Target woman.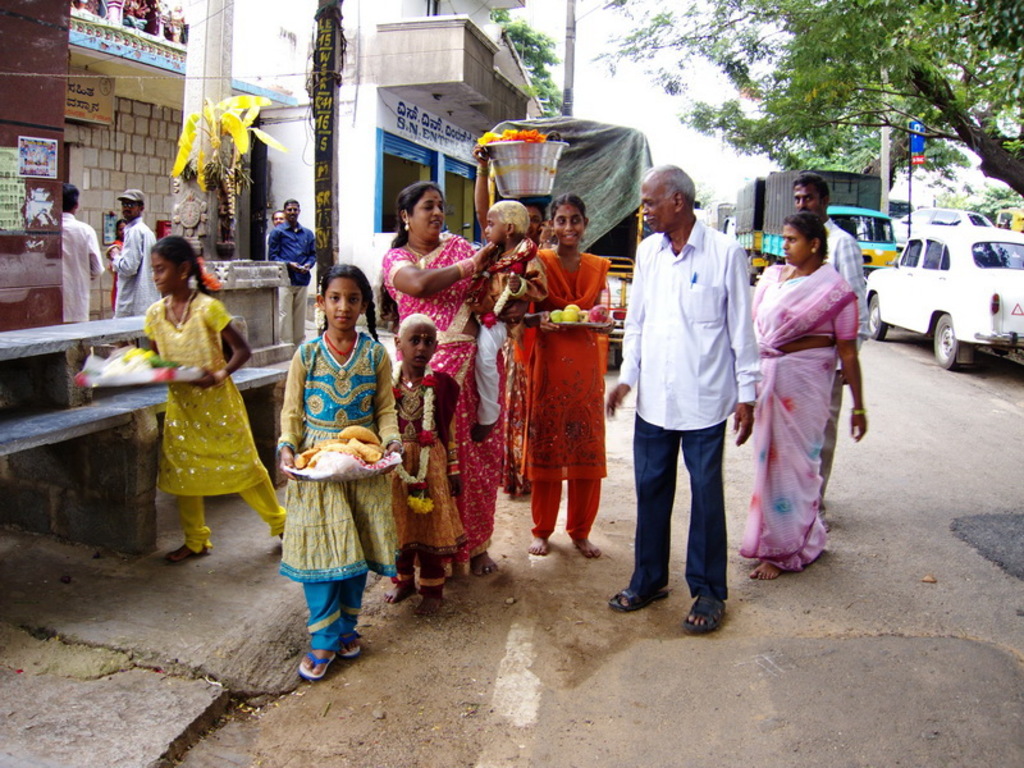
Target region: [left=522, top=225, right=607, bottom=545].
